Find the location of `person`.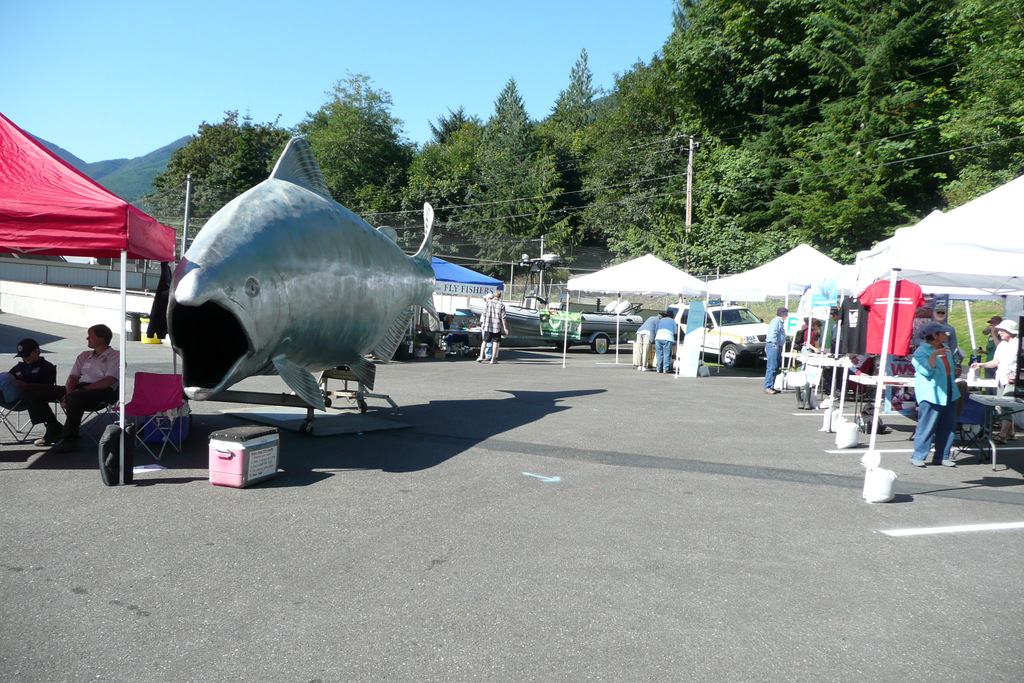
Location: l=767, t=306, r=789, b=398.
